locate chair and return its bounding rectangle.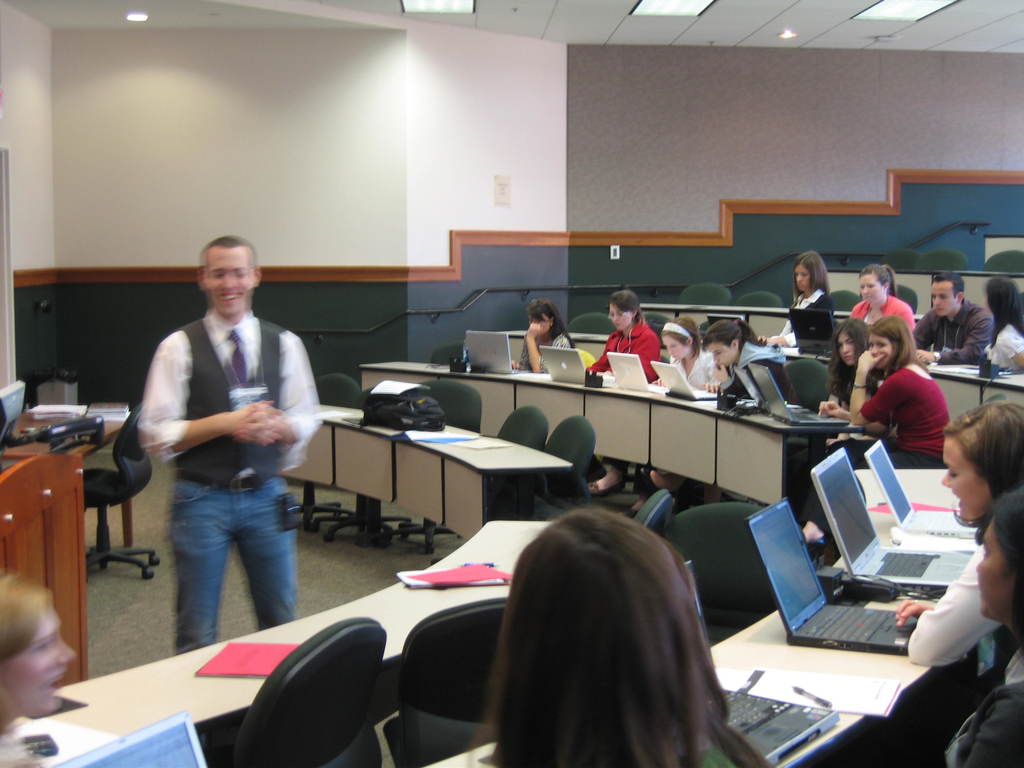
Rect(291, 369, 363, 534).
